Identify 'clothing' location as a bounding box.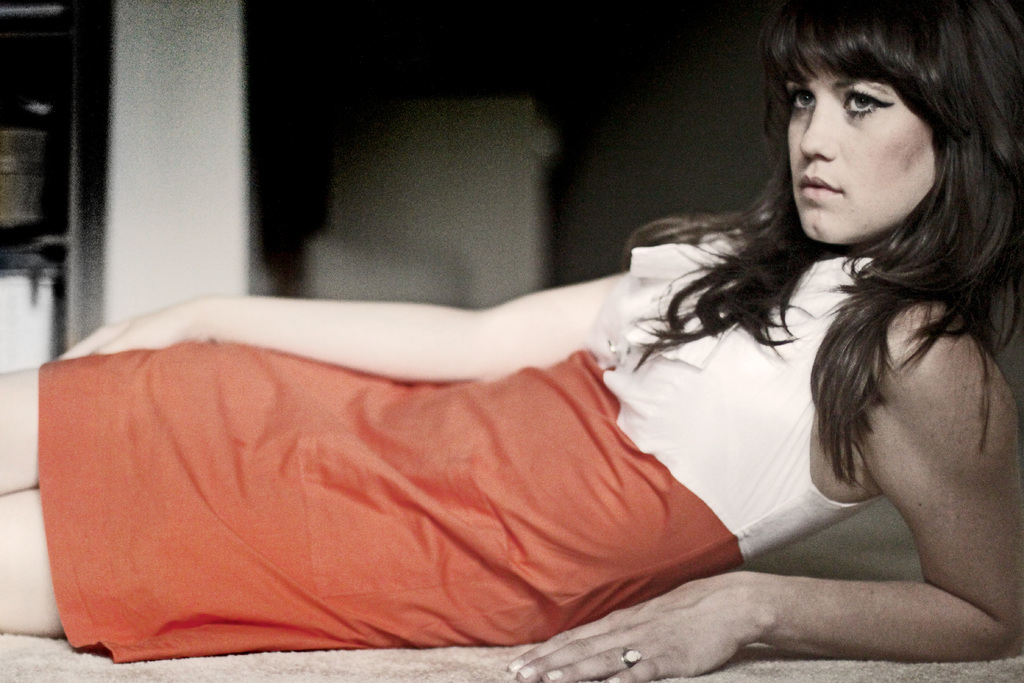
crop(44, 199, 982, 649).
